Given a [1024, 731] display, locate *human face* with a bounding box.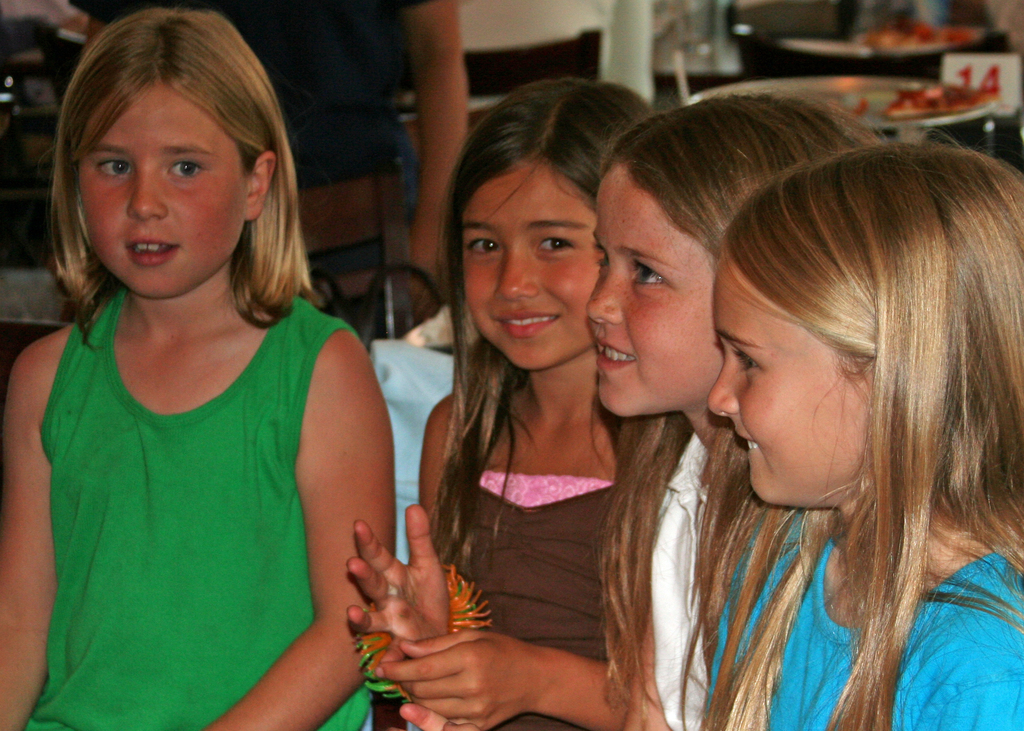
Located: <bbox>706, 279, 858, 503</bbox>.
